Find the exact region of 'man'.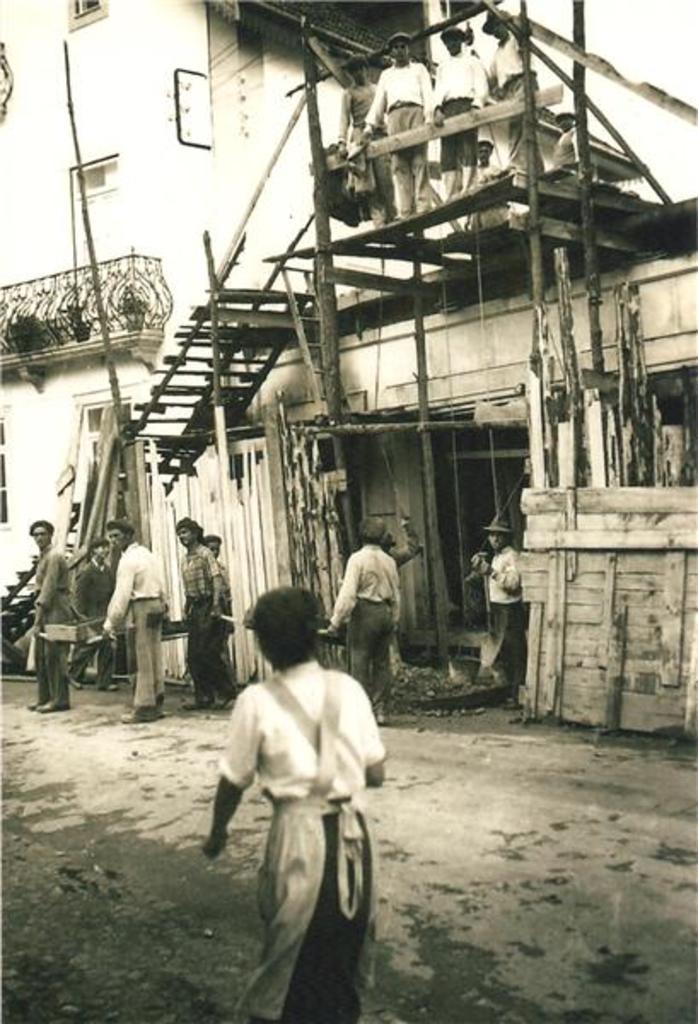
Exact region: [x1=468, y1=515, x2=526, y2=713].
